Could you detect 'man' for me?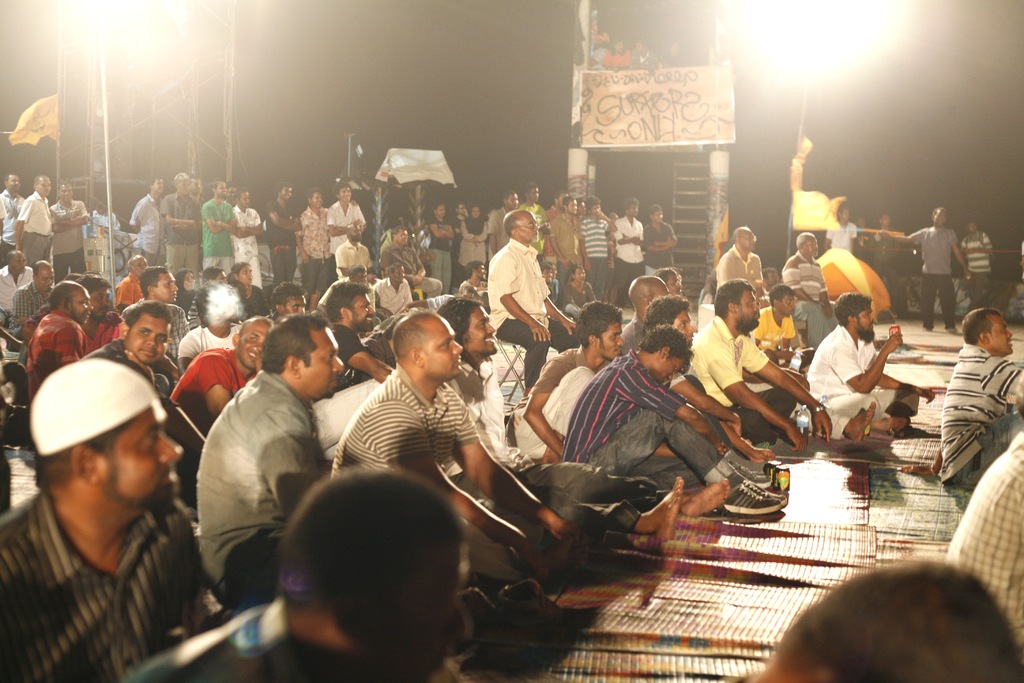
Detection result: box=[481, 191, 575, 373].
